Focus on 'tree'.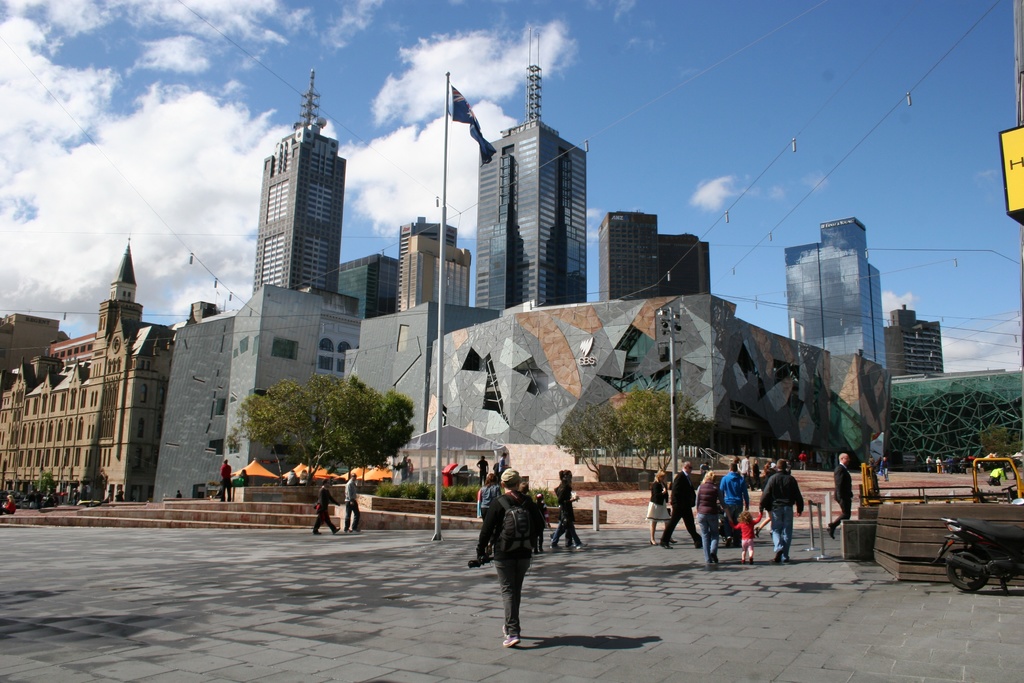
Focused at 977,422,1023,457.
